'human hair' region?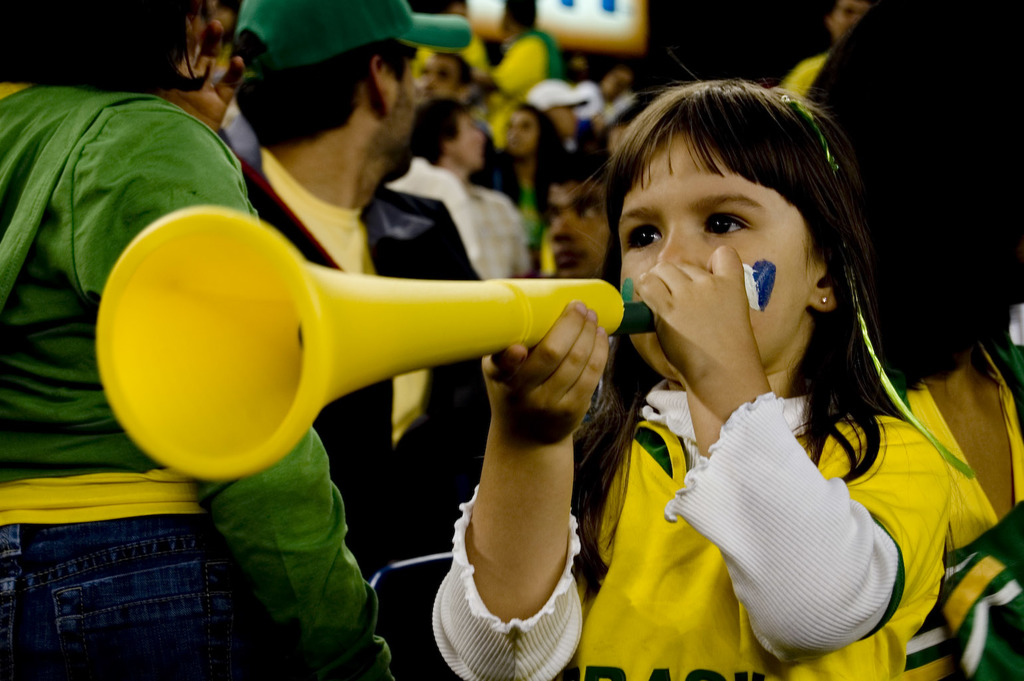
x1=545, y1=146, x2=616, y2=192
